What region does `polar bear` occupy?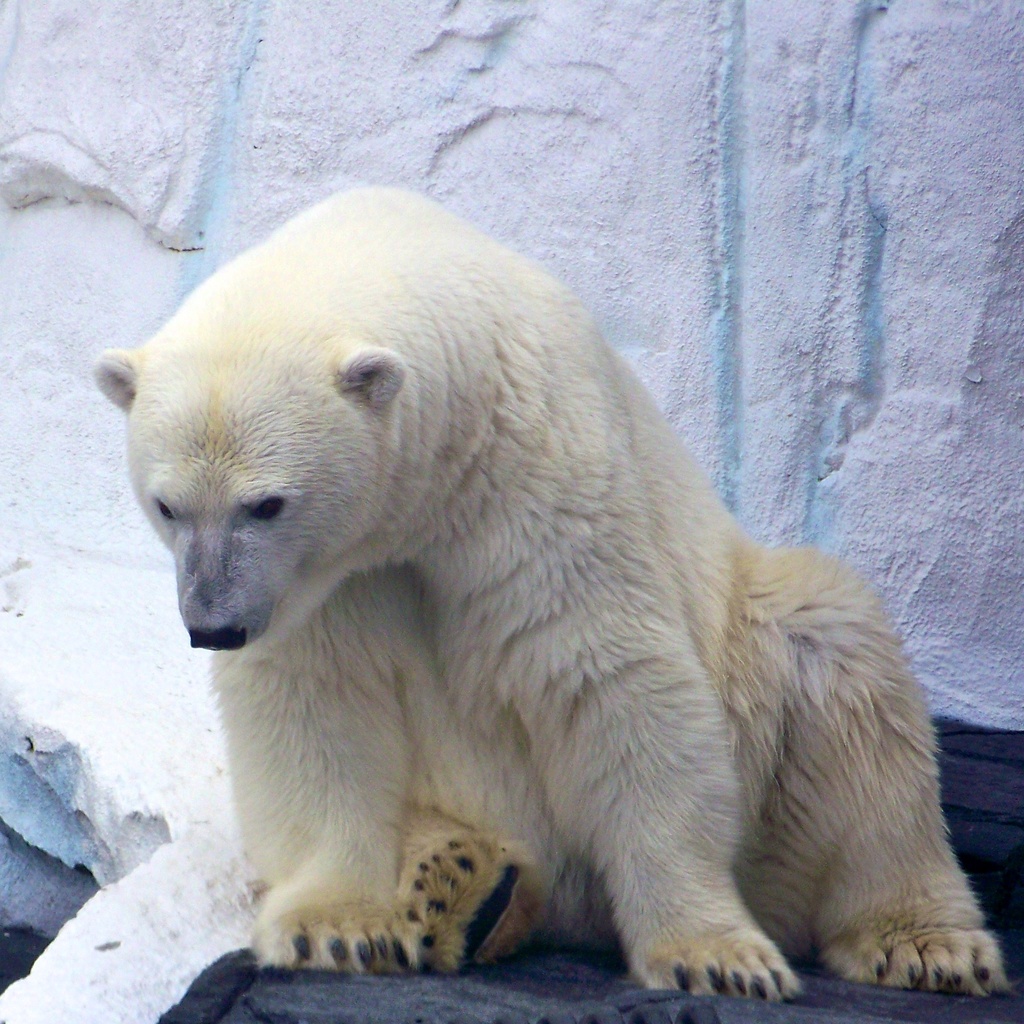
bbox=[85, 178, 1004, 1014].
